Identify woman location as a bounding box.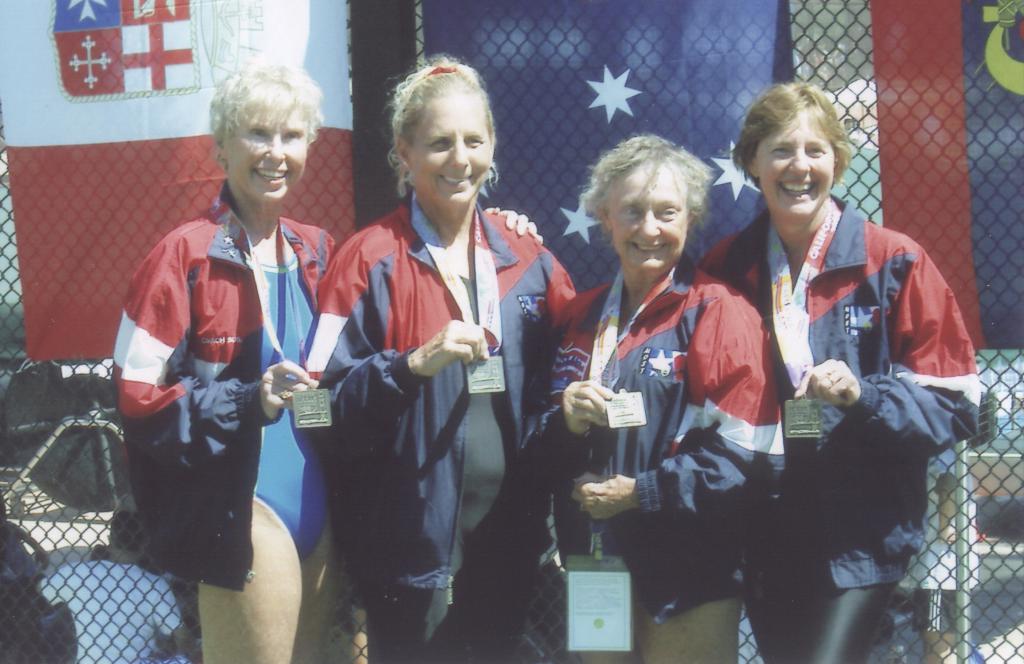
(108,54,547,663).
